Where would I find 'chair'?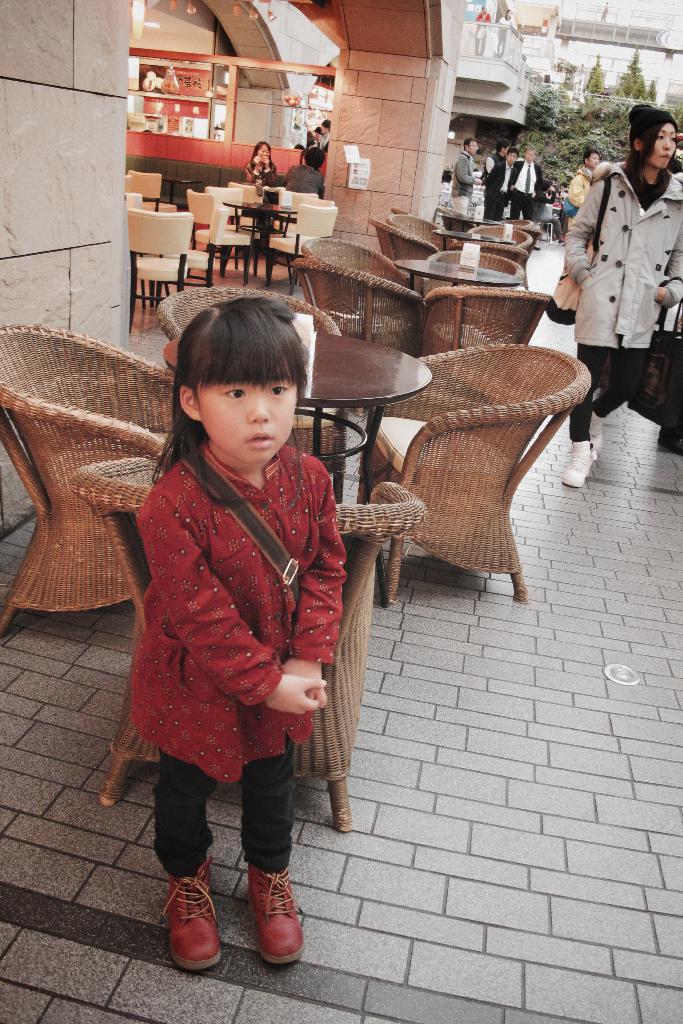
At (left=418, top=292, right=552, bottom=353).
